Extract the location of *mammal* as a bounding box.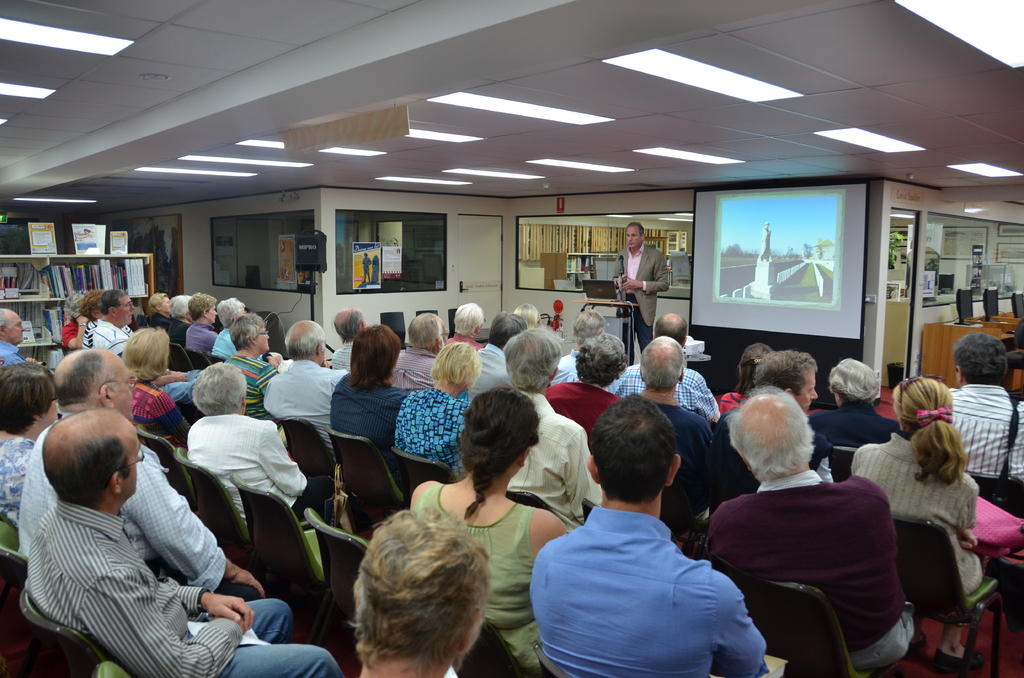
<bbox>329, 321, 408, 463</bbox>.
